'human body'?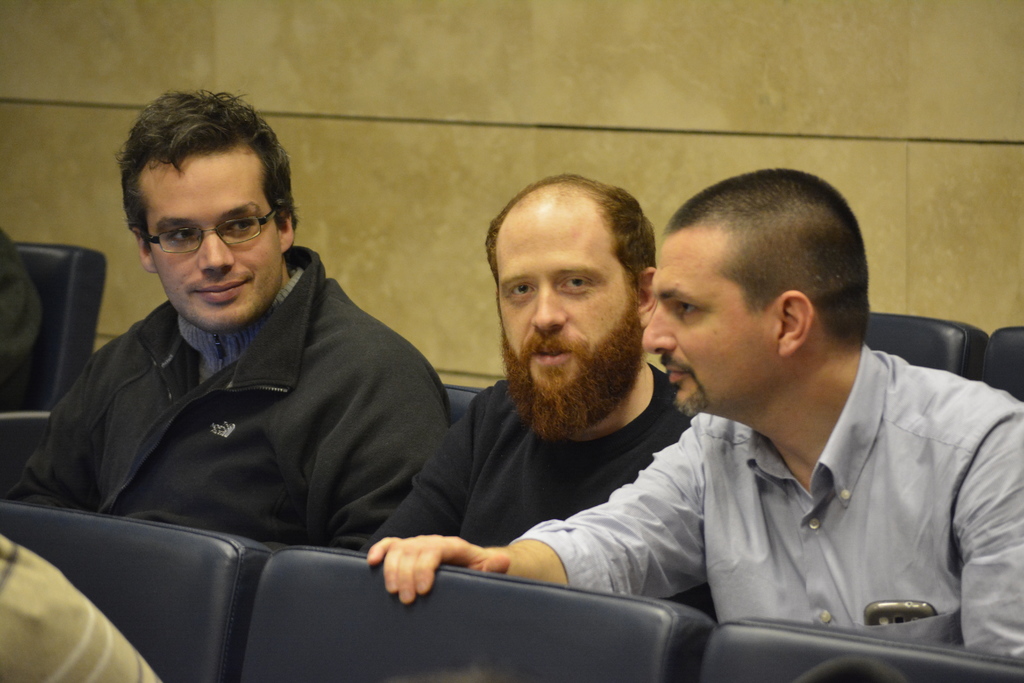
bbox=(0, 94, 461, 547)
